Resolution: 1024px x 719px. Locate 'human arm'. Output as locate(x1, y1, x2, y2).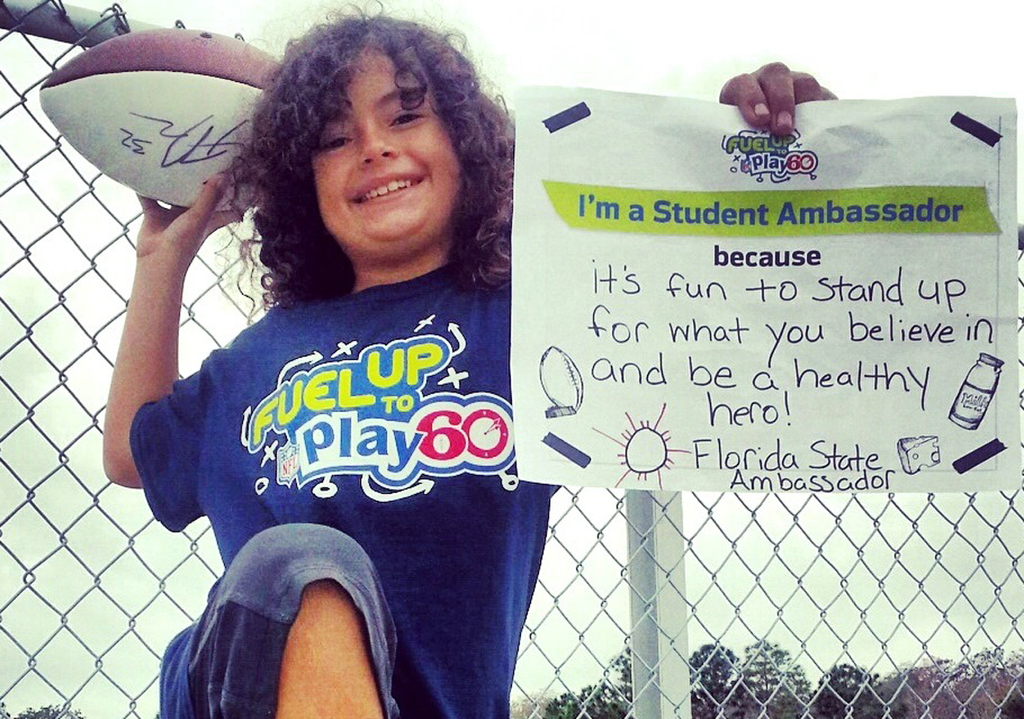
locate(102, 175, 226, 487).
